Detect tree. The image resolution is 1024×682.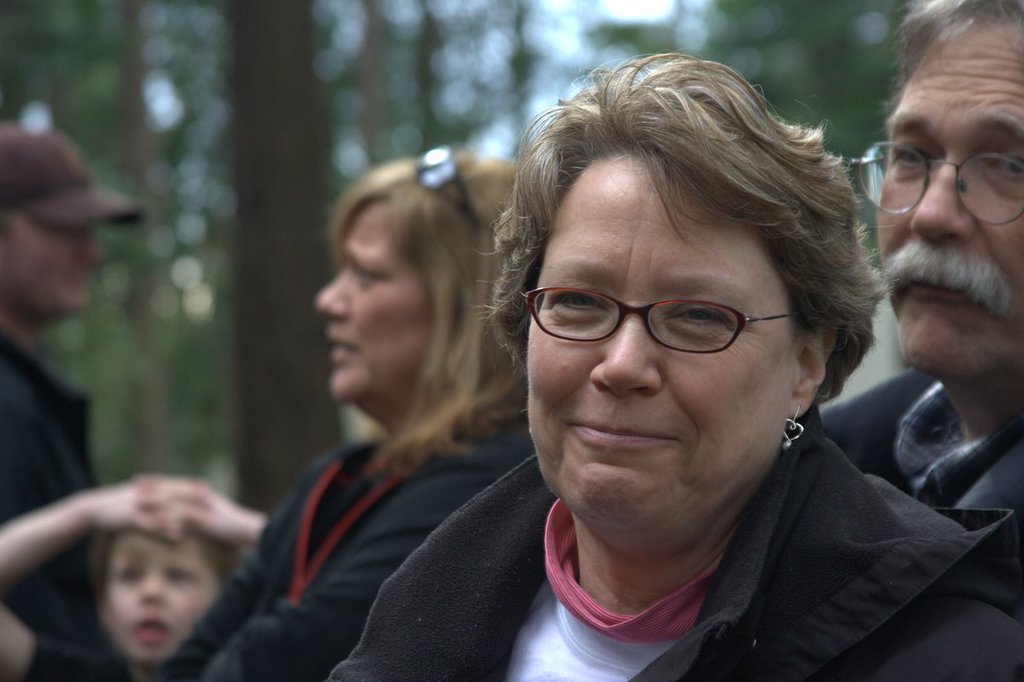
549, 0, 899, 232.
